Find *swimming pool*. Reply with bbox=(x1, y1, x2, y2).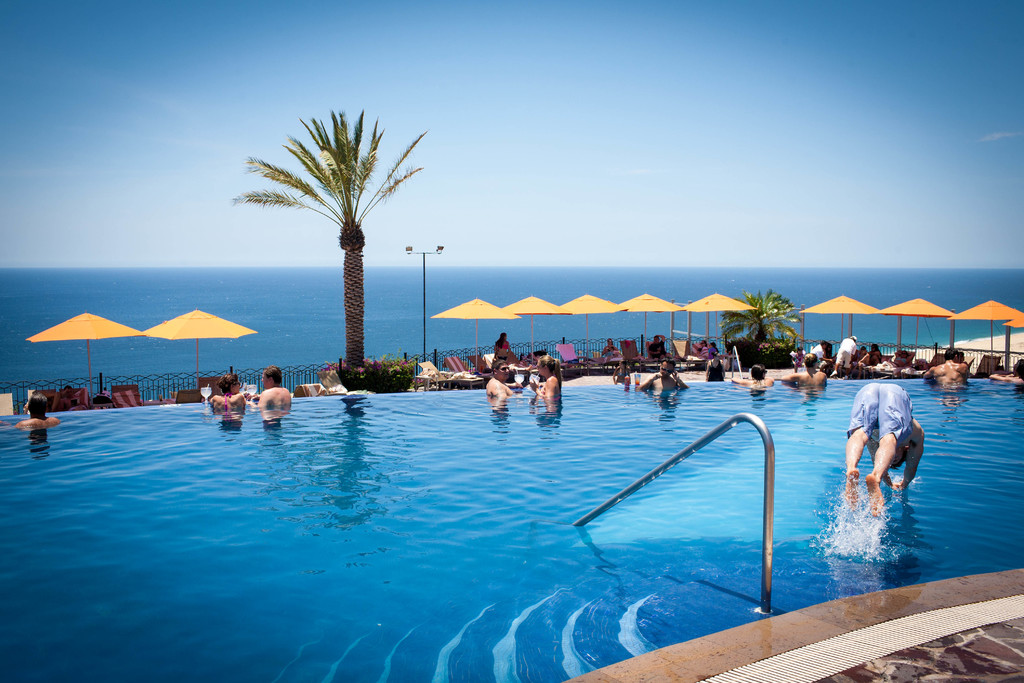
bbox=(0, 379, 1023, 682).
